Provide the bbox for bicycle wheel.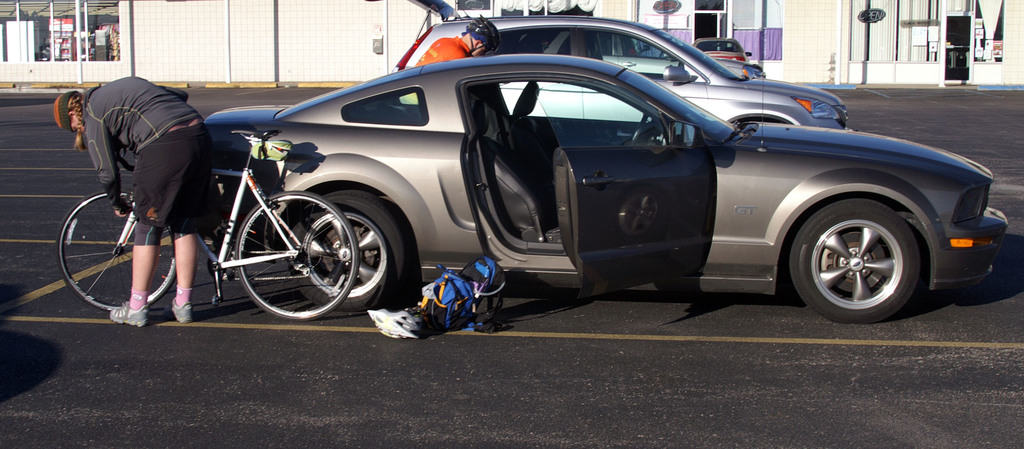
box=[56, 186, 179, 318].
